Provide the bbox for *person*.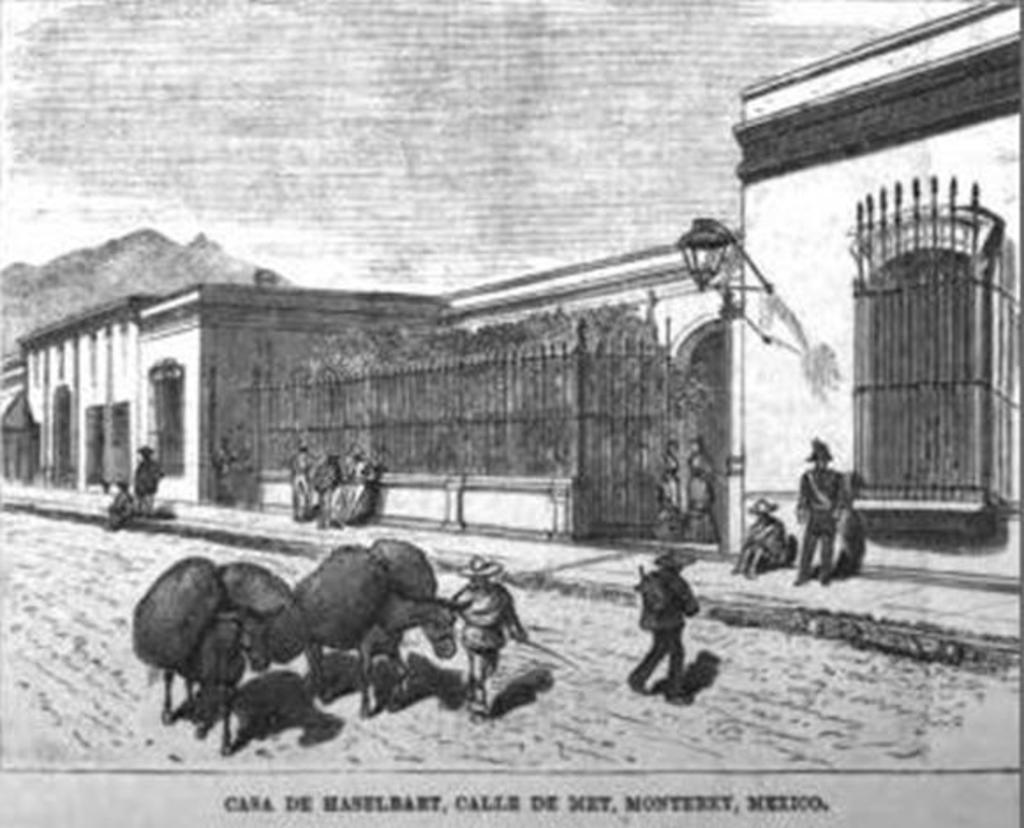
629:543:714:703.
